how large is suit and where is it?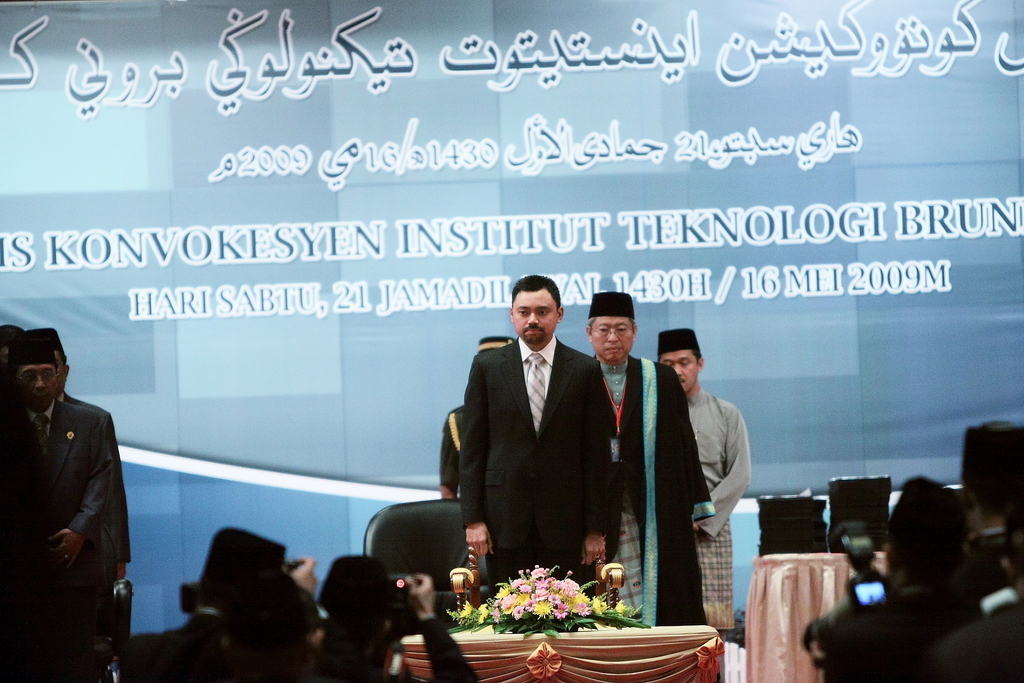
Bounding box: detection(465, 327, 606, 608).
